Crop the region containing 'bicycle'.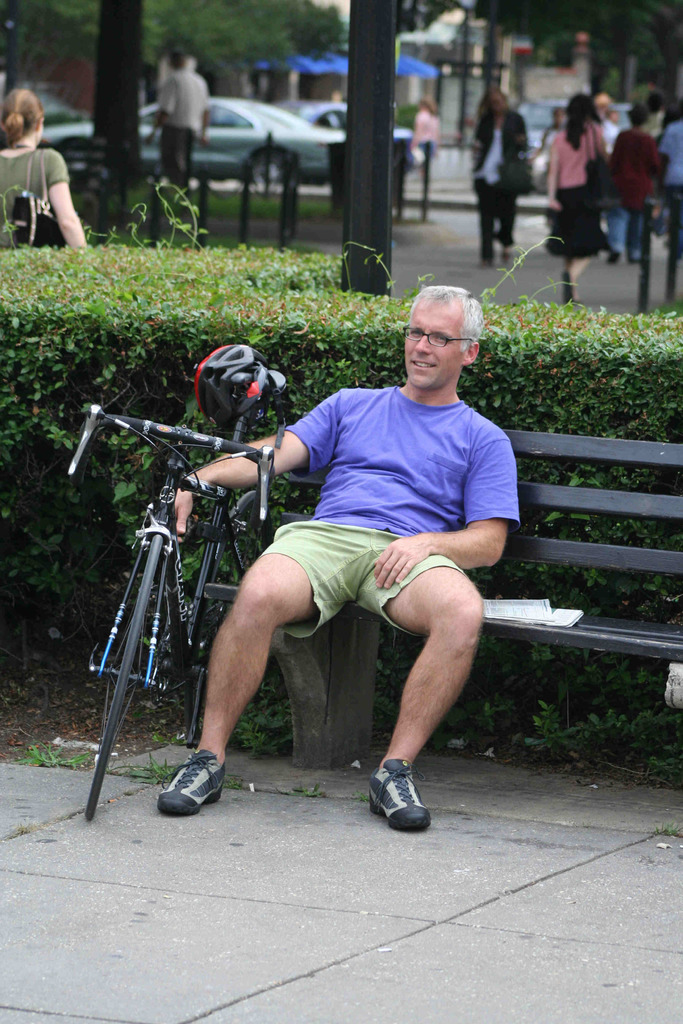
Crop region: x1=45, y1=398, x2=297, y2=854.
